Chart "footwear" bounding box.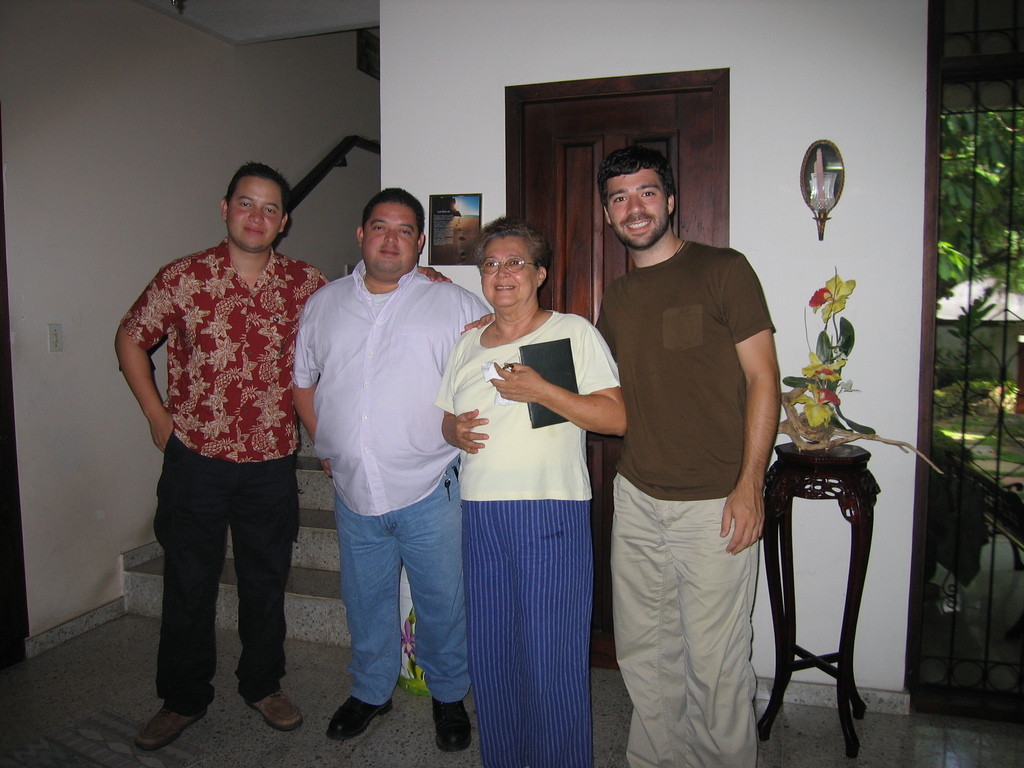
Charted: bbox(326, 699, 392, 746).
